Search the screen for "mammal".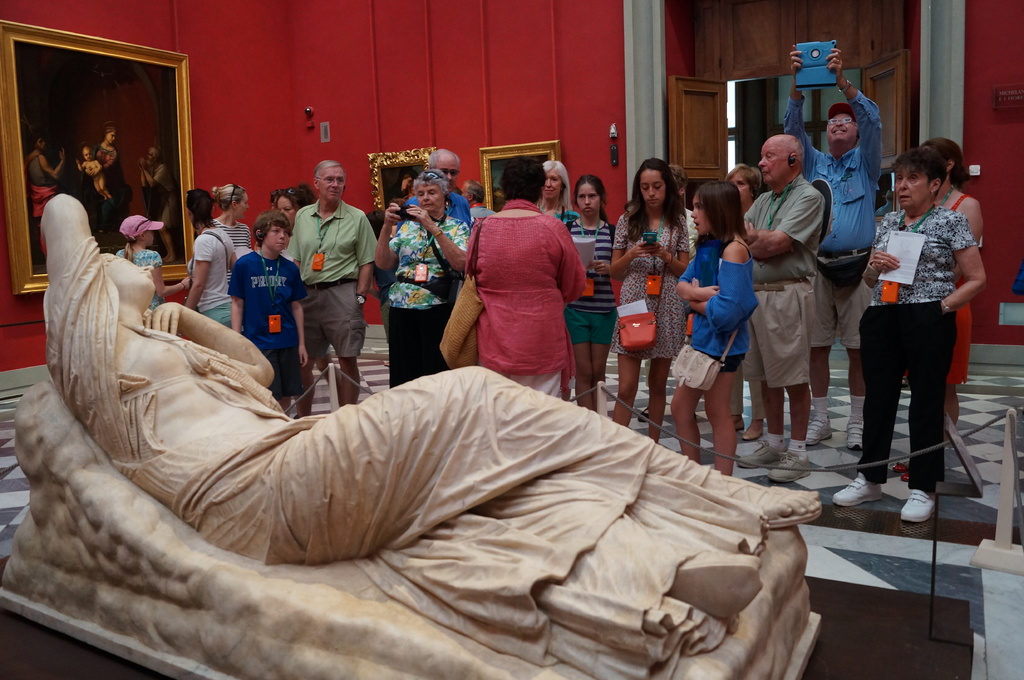
Found at rect(24, 130, 65, 223).
